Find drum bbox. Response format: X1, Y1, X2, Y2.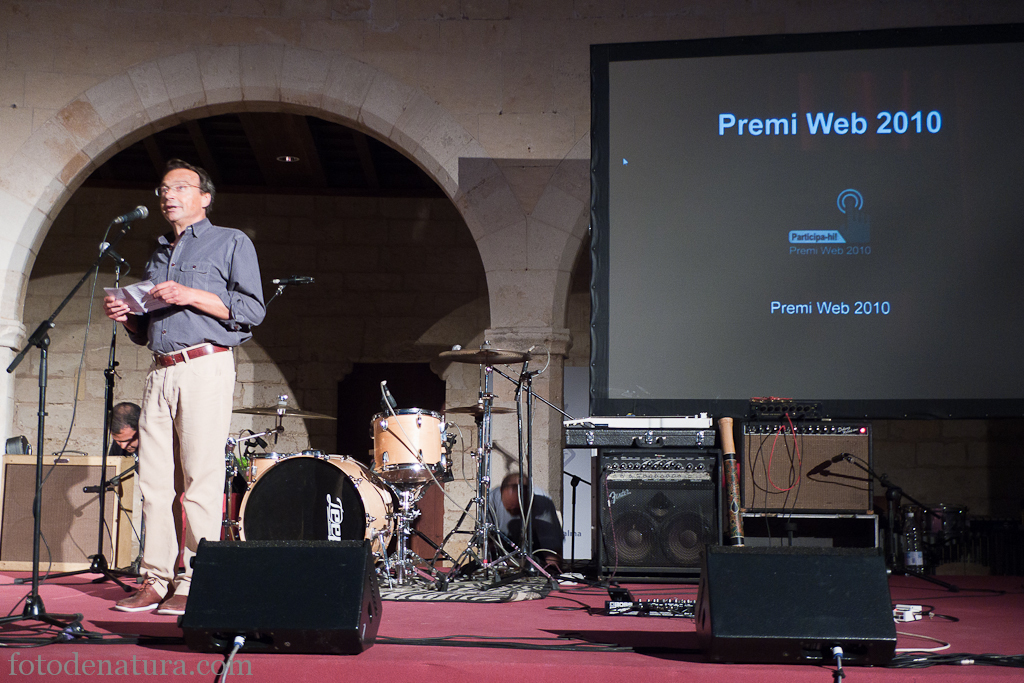
246, 456, 286, 486.
